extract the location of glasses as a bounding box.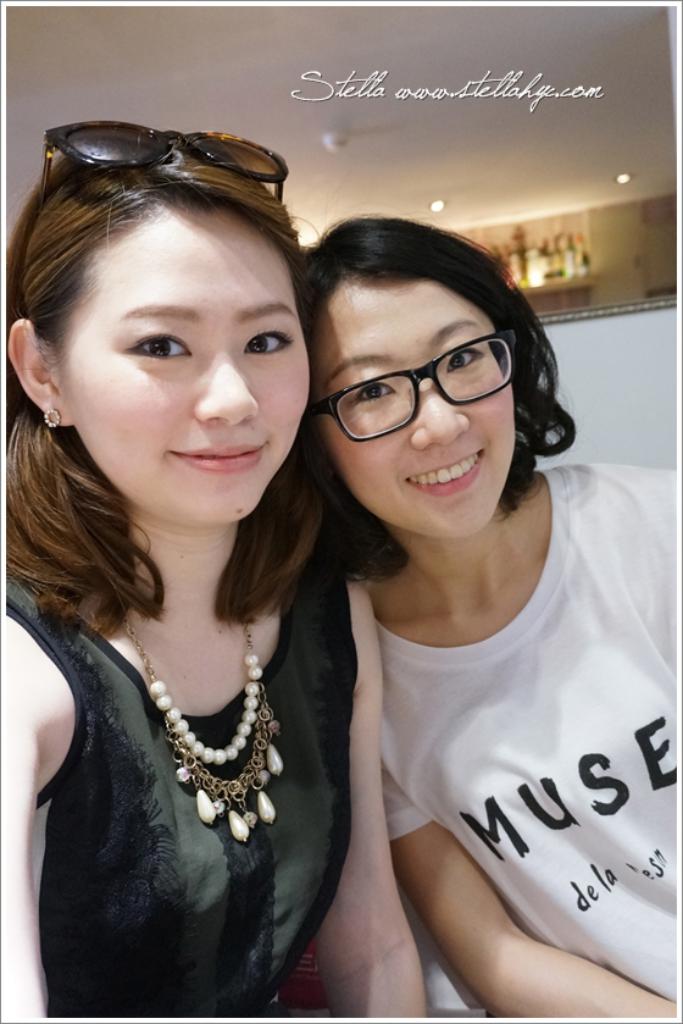
<region>316, 334, 533, 427</region>.
